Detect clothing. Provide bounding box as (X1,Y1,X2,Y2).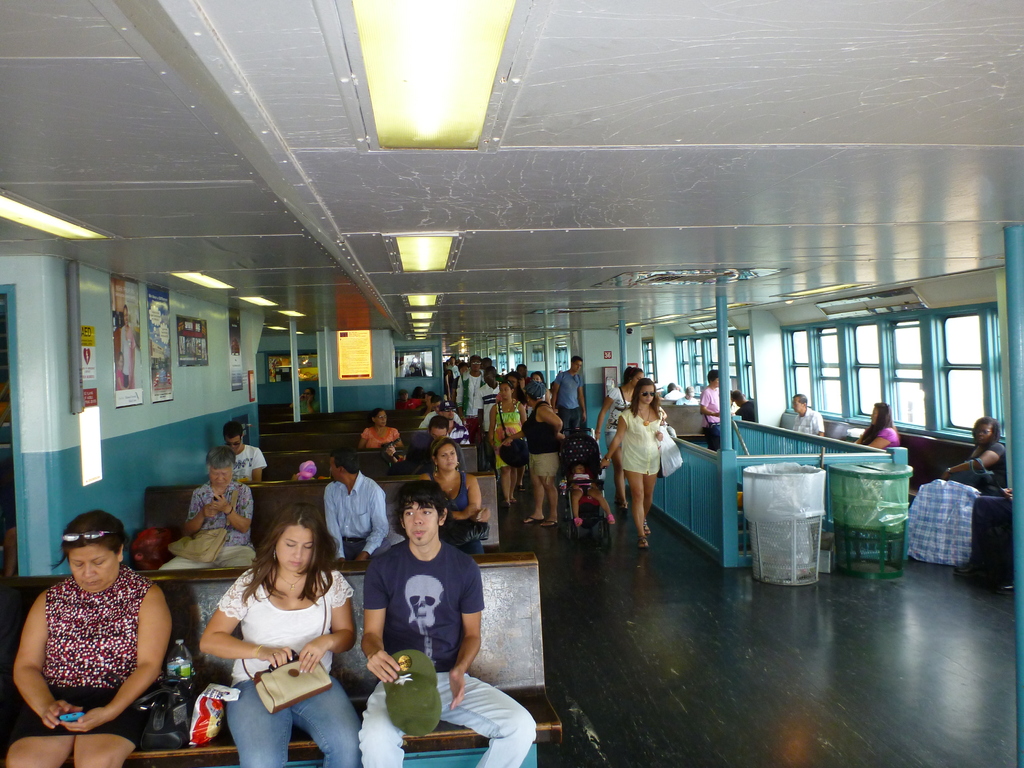
(600,389,630,452).
